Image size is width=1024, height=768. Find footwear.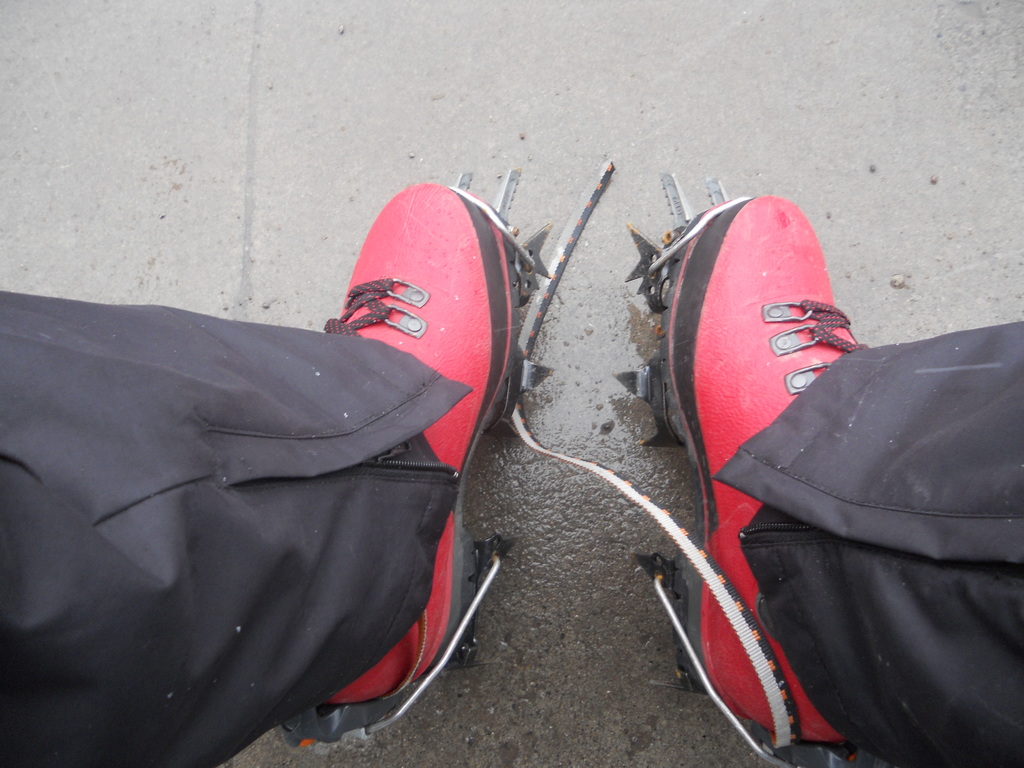
locate(679, 191, 863, 744).
